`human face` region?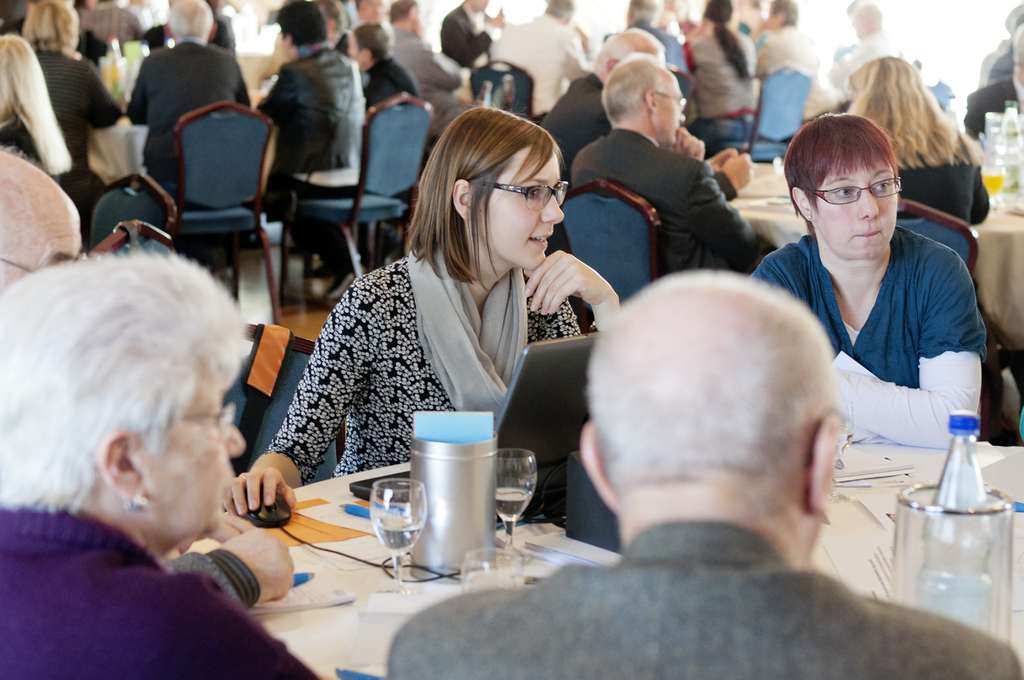
(134,385,241,534)
